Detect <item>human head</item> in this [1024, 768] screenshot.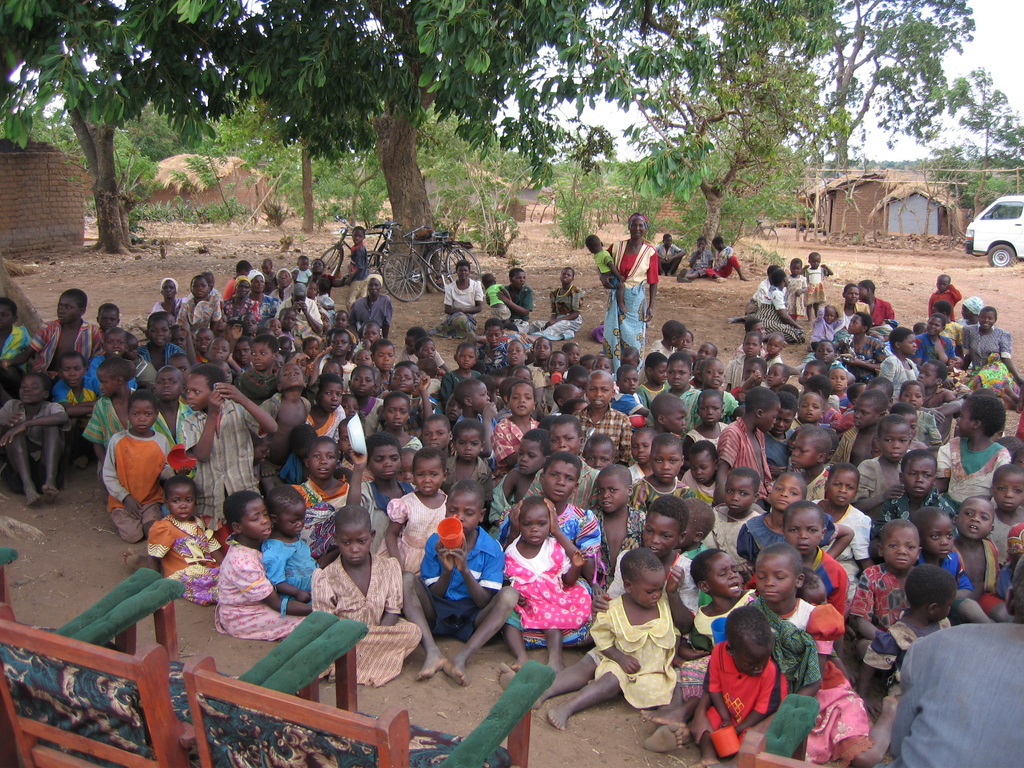
Detection: left=301, top=333, right=319, bottom=360.
